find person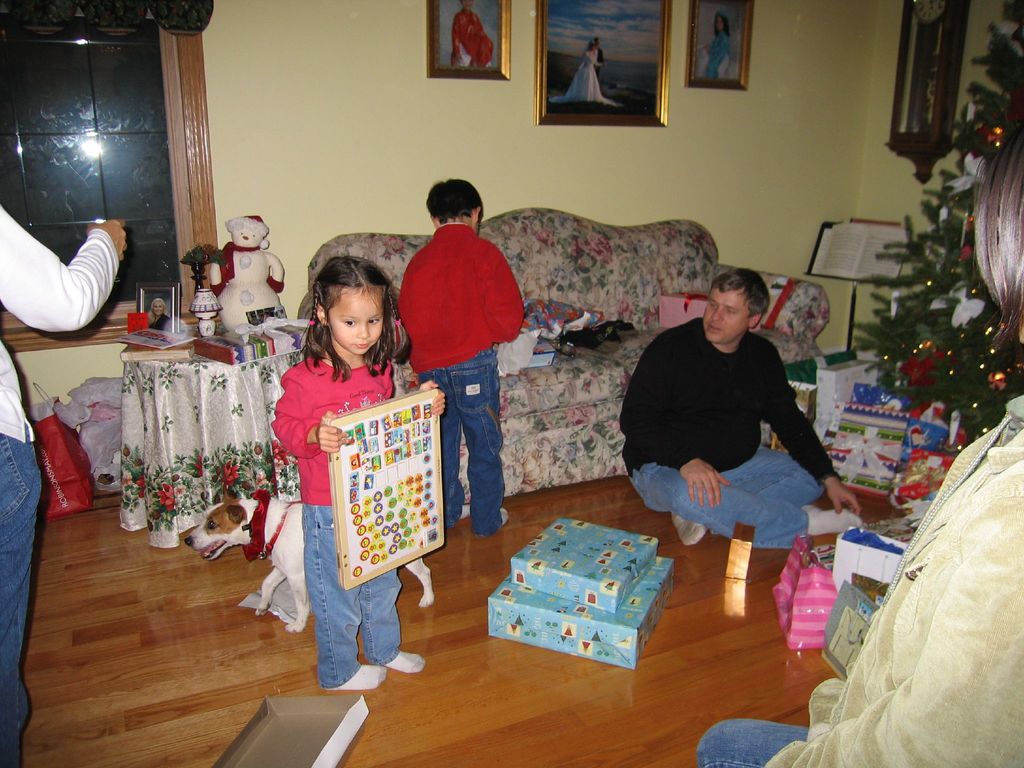
select_region(547, 40, 622, 108)
